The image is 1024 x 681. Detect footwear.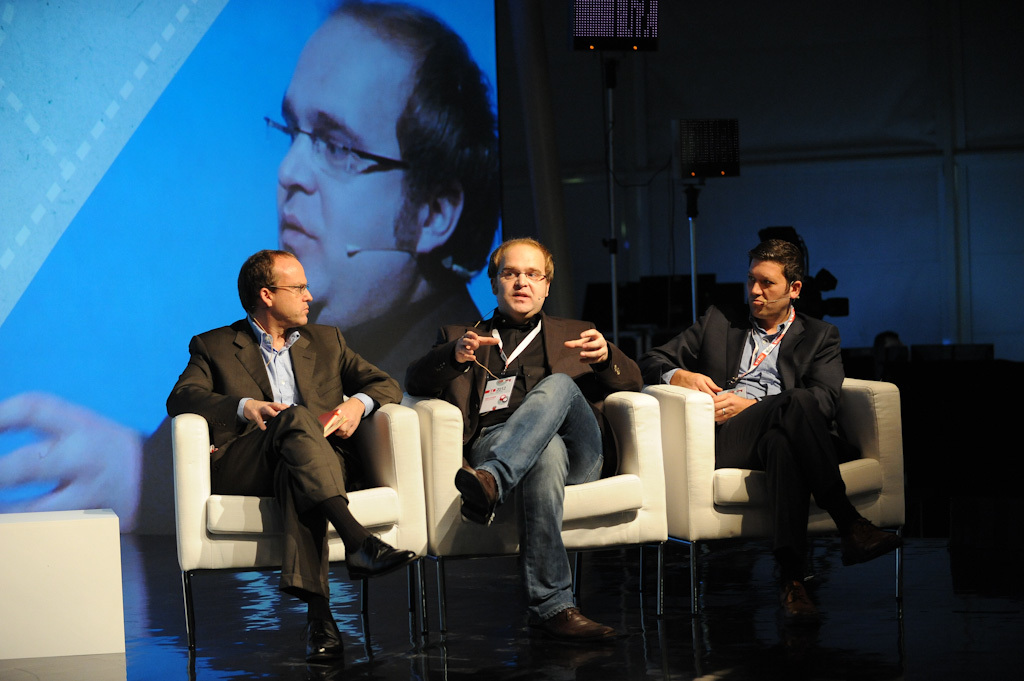
Detection: <region>450, 462, 496, 529</region>.
